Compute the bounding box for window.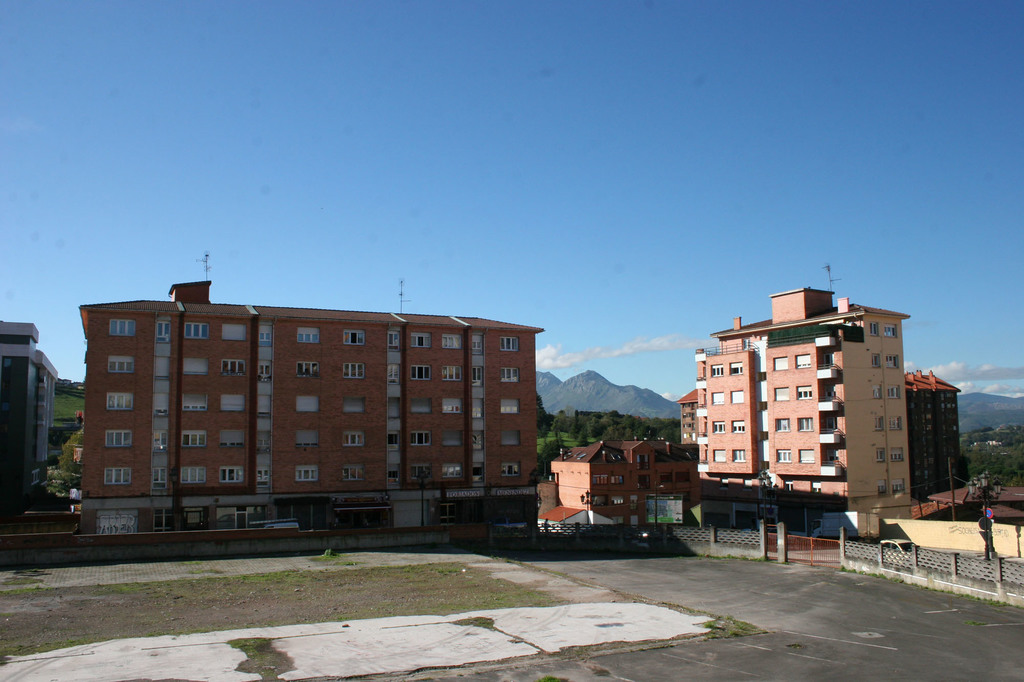
799:388:812:399.
